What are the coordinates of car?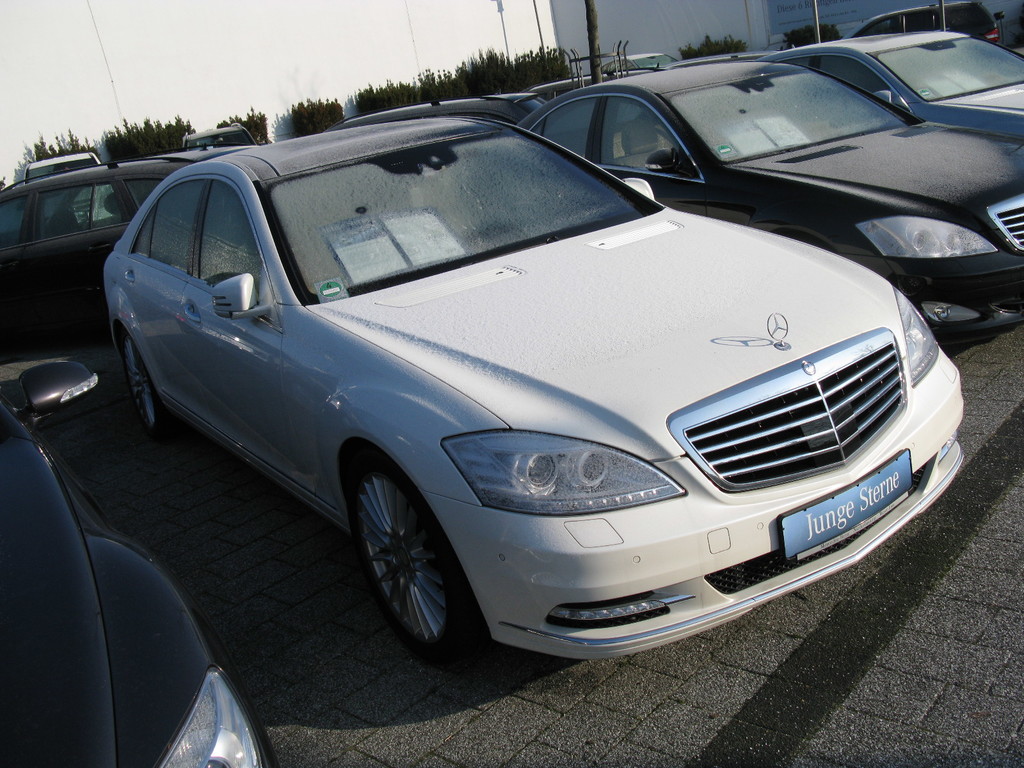
BBox(0, 348, 280, 767).
